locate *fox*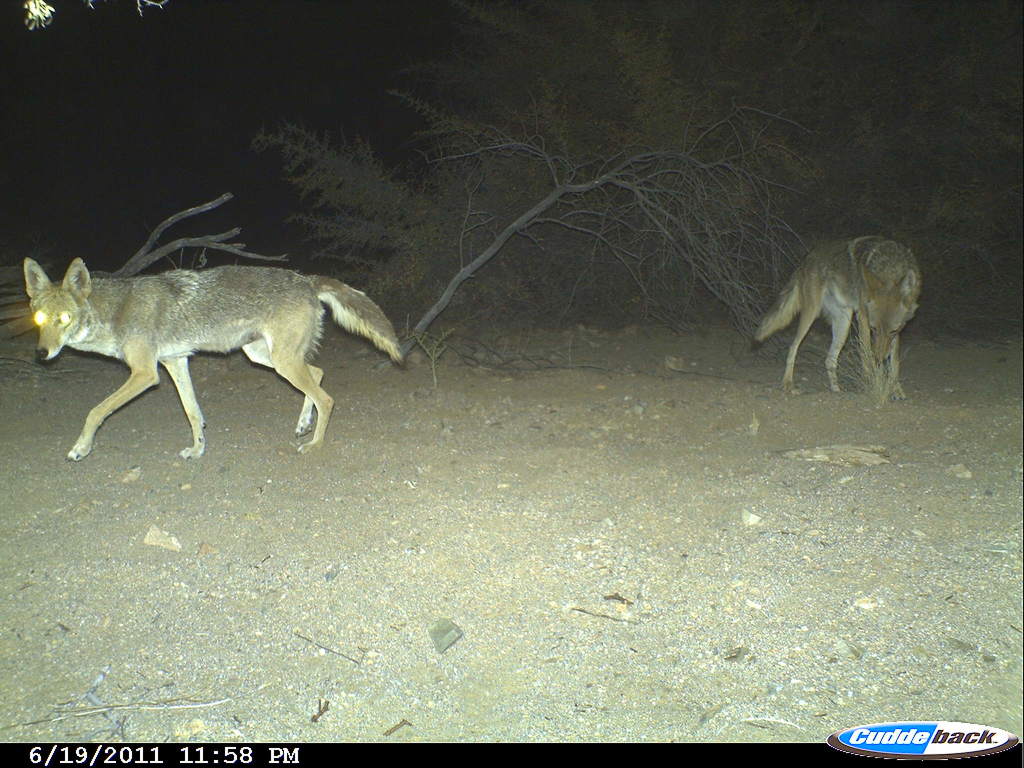
left=748, top=233, right=924, bottom=404
